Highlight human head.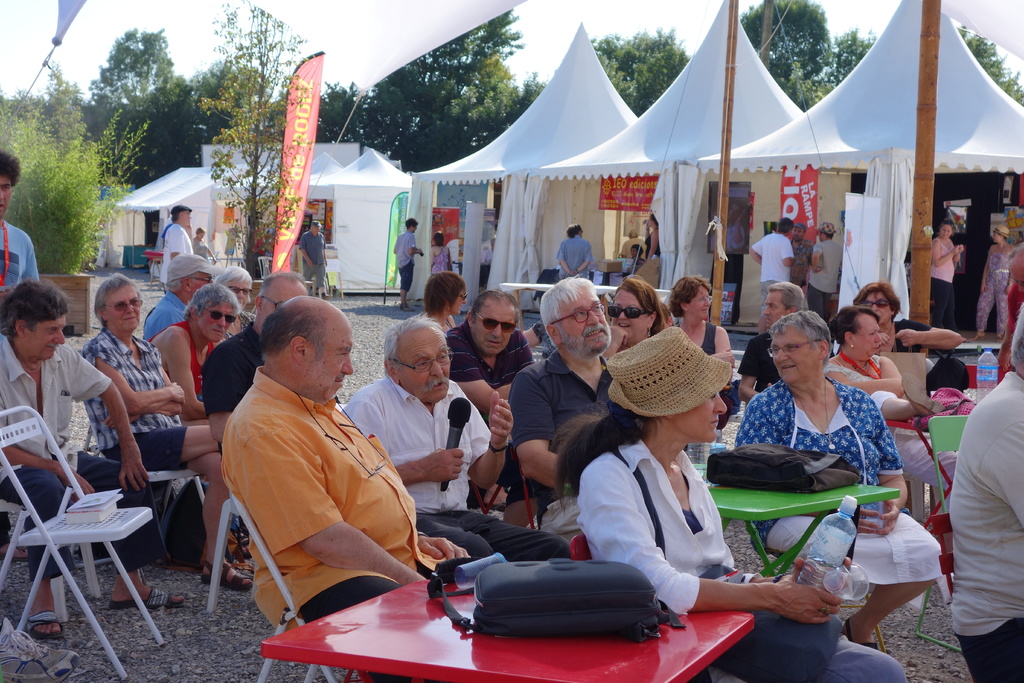
Highlighted region: x1=991, y1=224, x2=1011, y2=244.
